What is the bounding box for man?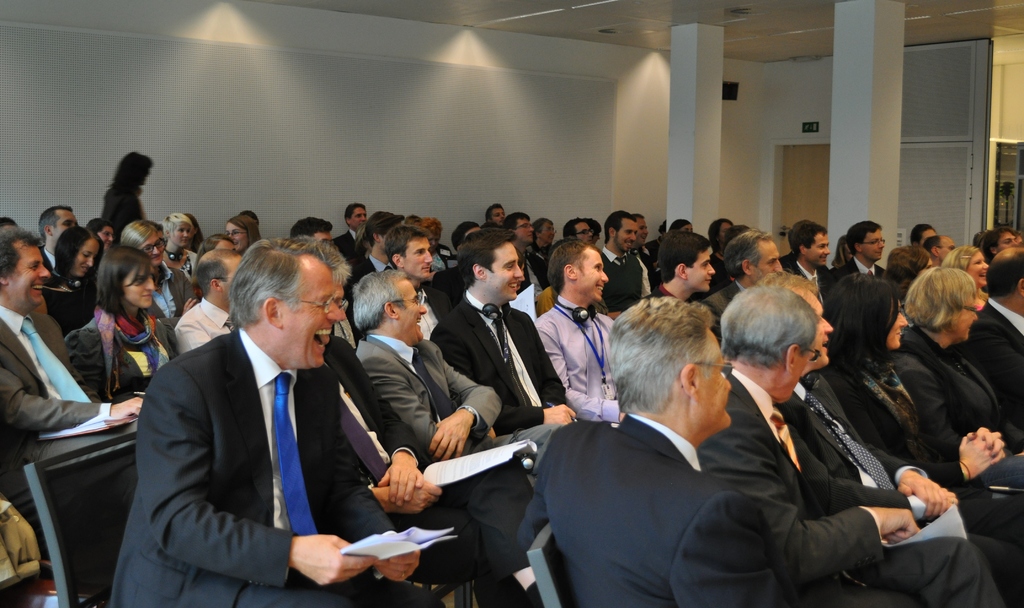
534 240 627 434.
